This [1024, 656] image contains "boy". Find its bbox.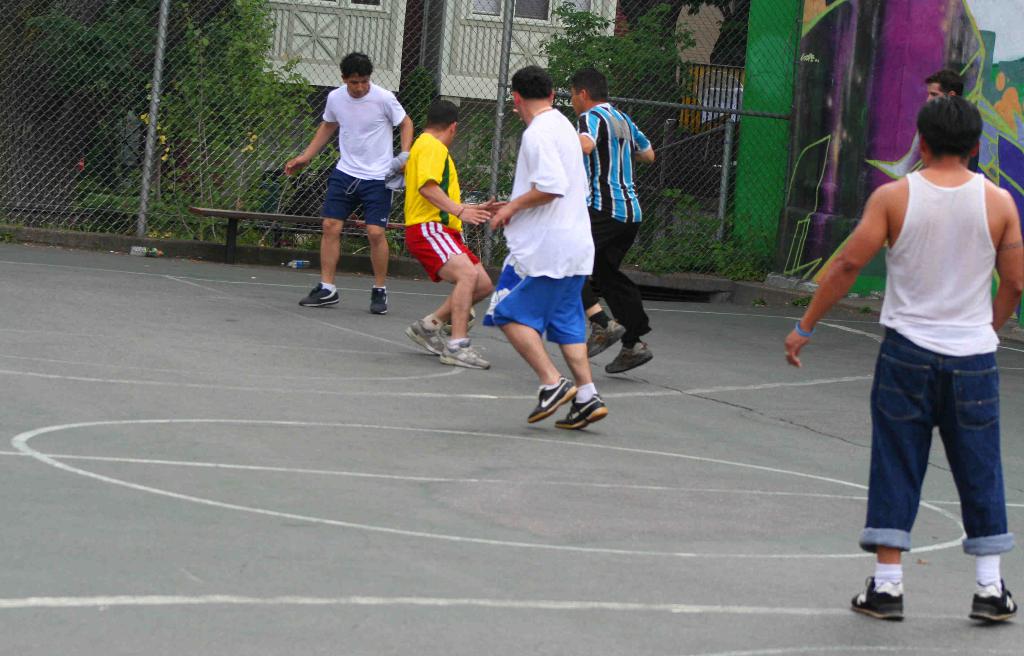
781,98,1023,623.
